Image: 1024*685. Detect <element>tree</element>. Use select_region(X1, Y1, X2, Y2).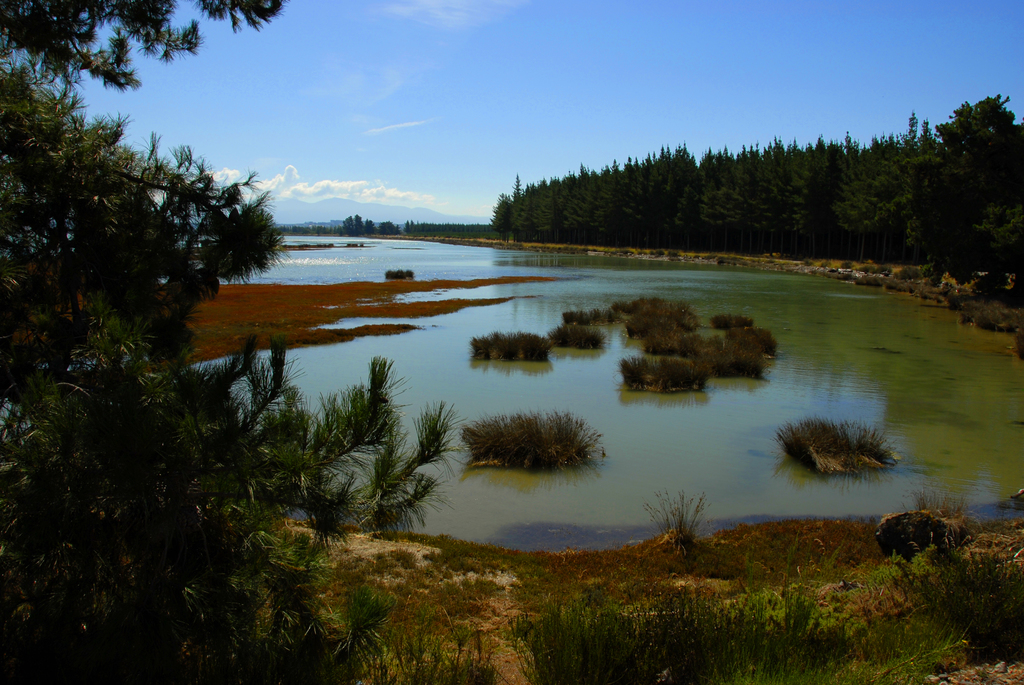
select_region(488, 192, 512, 243).
